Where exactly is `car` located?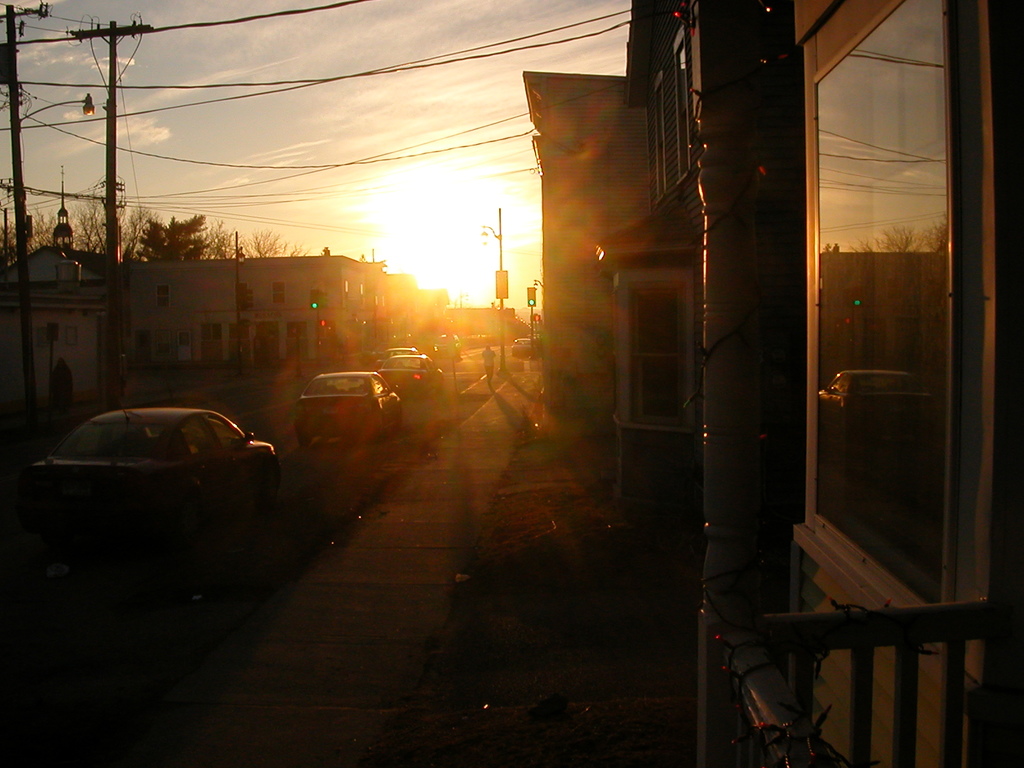
Its bounding box is detection(29, 410, 289, 520).
